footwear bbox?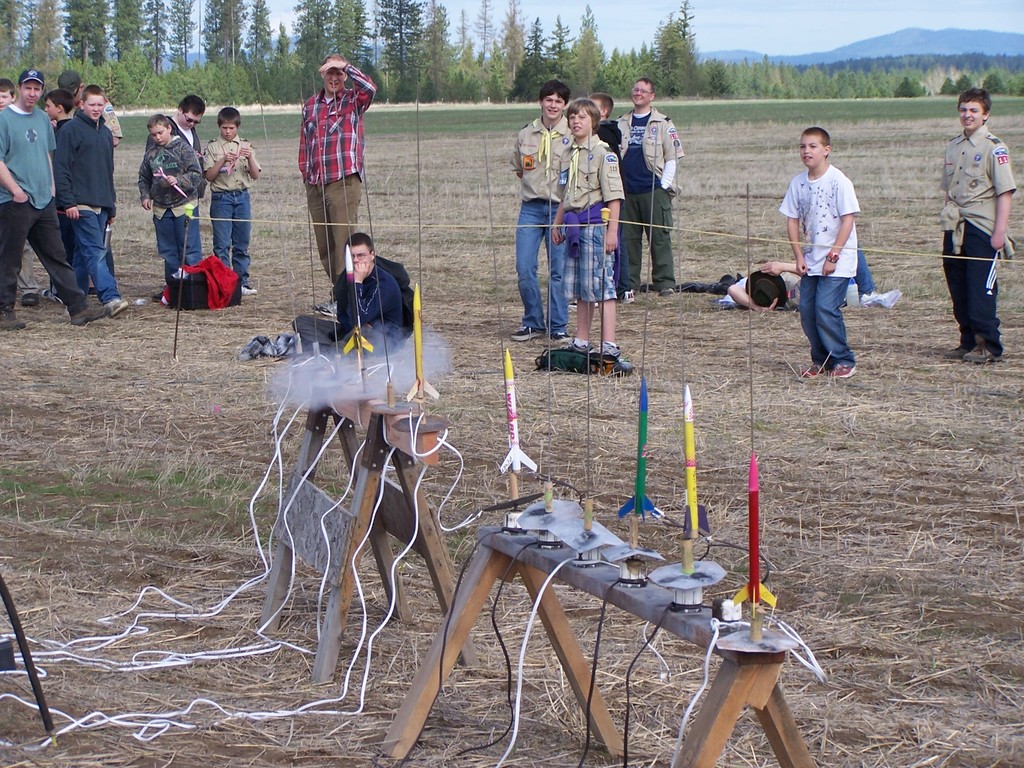
region(69, 303, 109, 325)
